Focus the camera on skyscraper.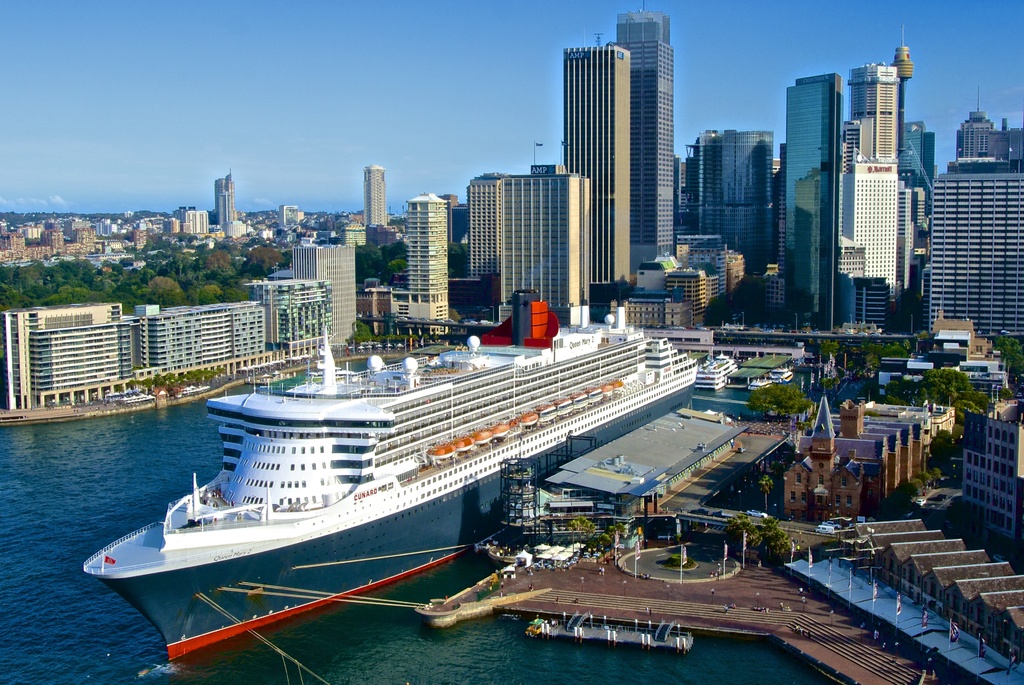
Focus region: x1=362 y1=166 x2=388 y2=226.
